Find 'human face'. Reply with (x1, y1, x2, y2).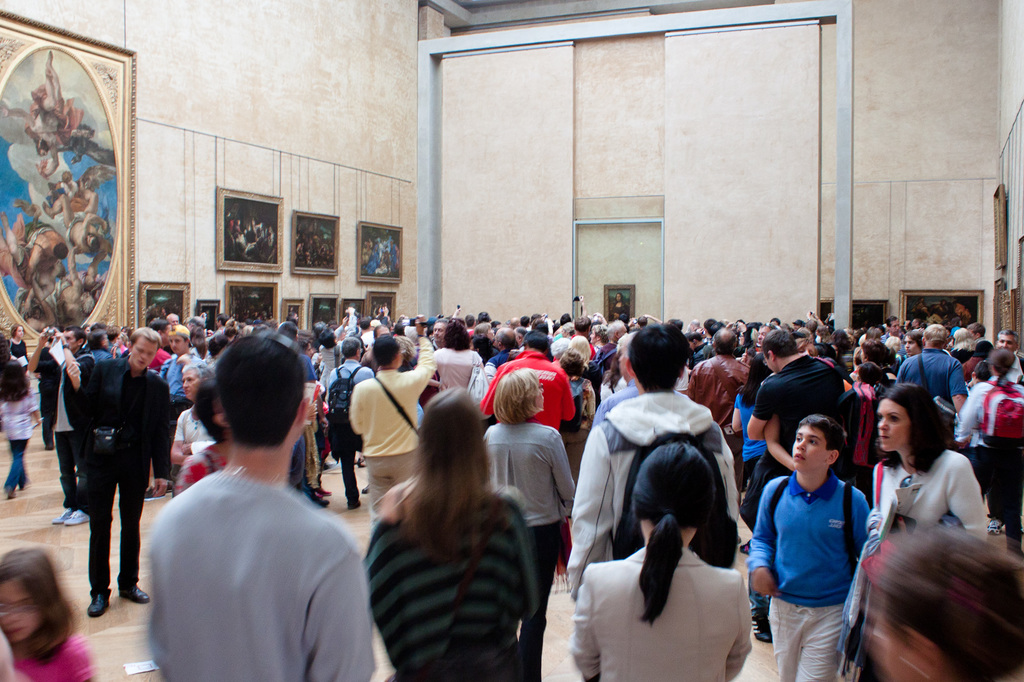
(131, 330, 156, 370).
